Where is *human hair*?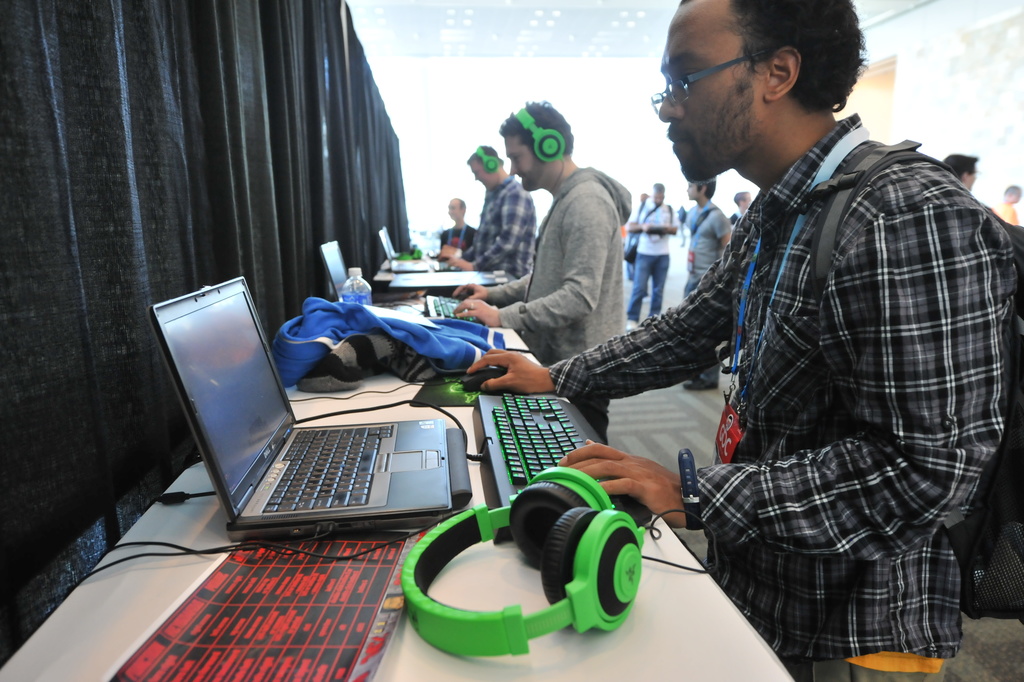
pyautogui.locateOnScreen(692, 183, 715, 202).
